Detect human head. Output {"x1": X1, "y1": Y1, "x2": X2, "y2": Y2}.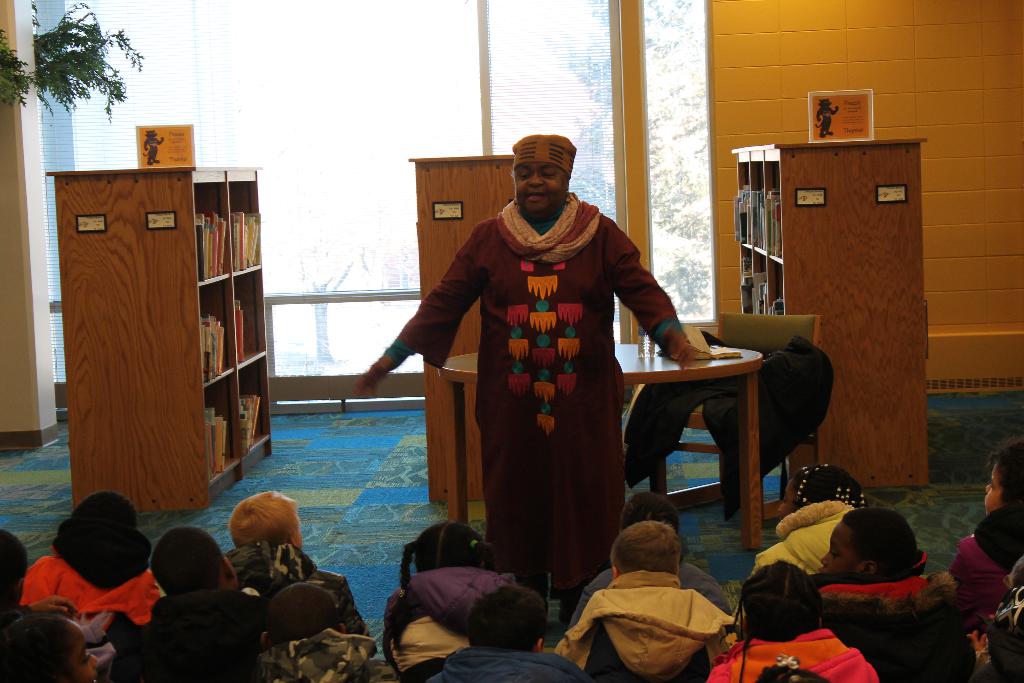
{"x1": 465, "y1": 582, "x2": 543, "y2": 646}.
